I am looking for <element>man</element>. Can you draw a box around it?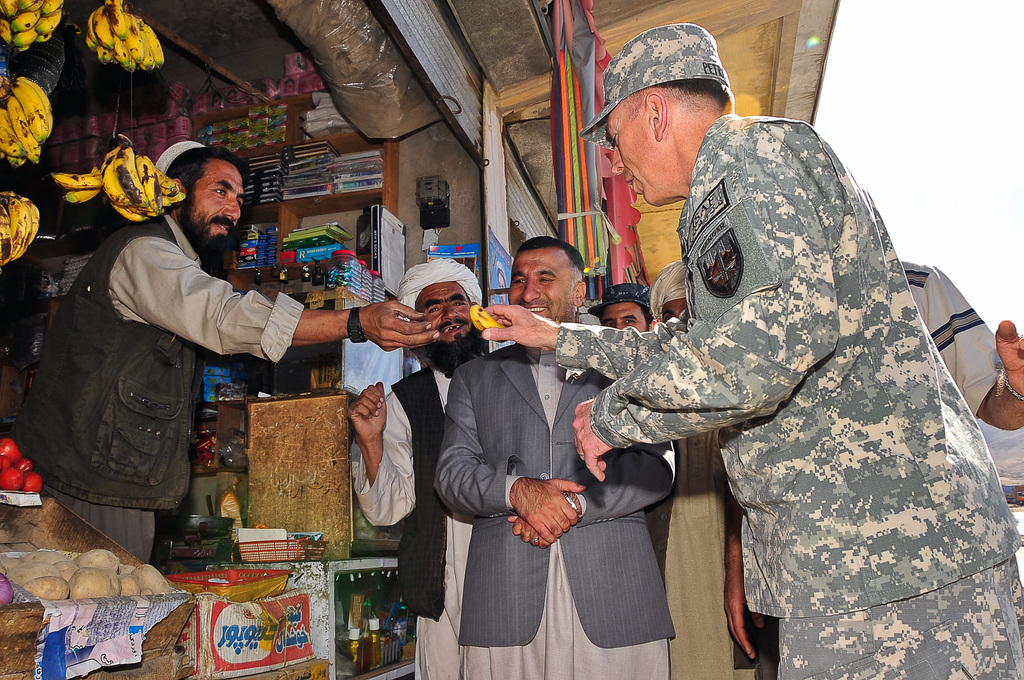
Sure, the bounding box is box(33, 140, 444, 599).
